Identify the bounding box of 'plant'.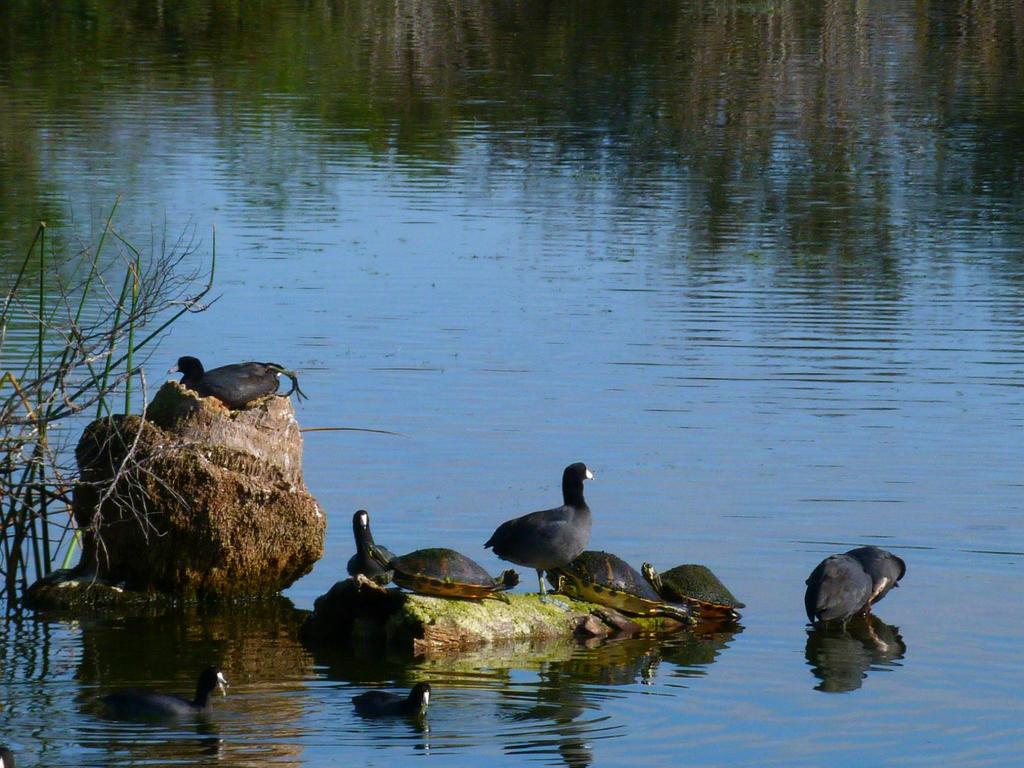
box(3, 179, 392, 615).
